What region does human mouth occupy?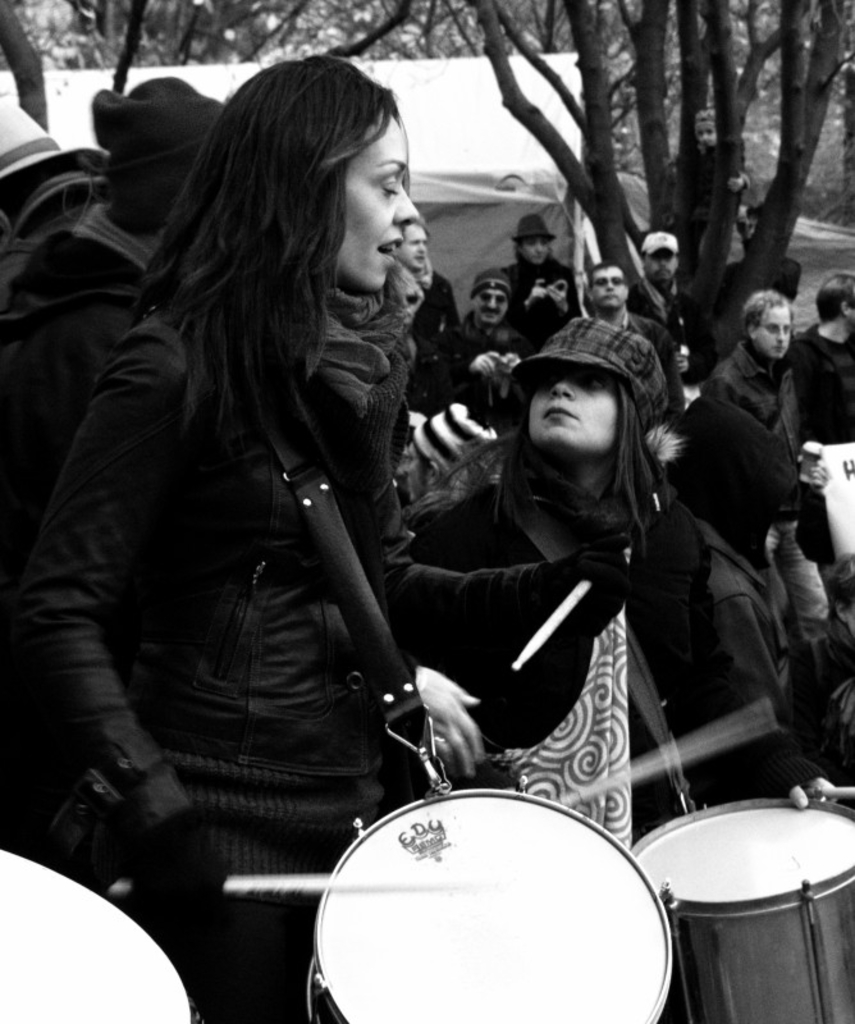
bbox(543, 406, 576, 419).
